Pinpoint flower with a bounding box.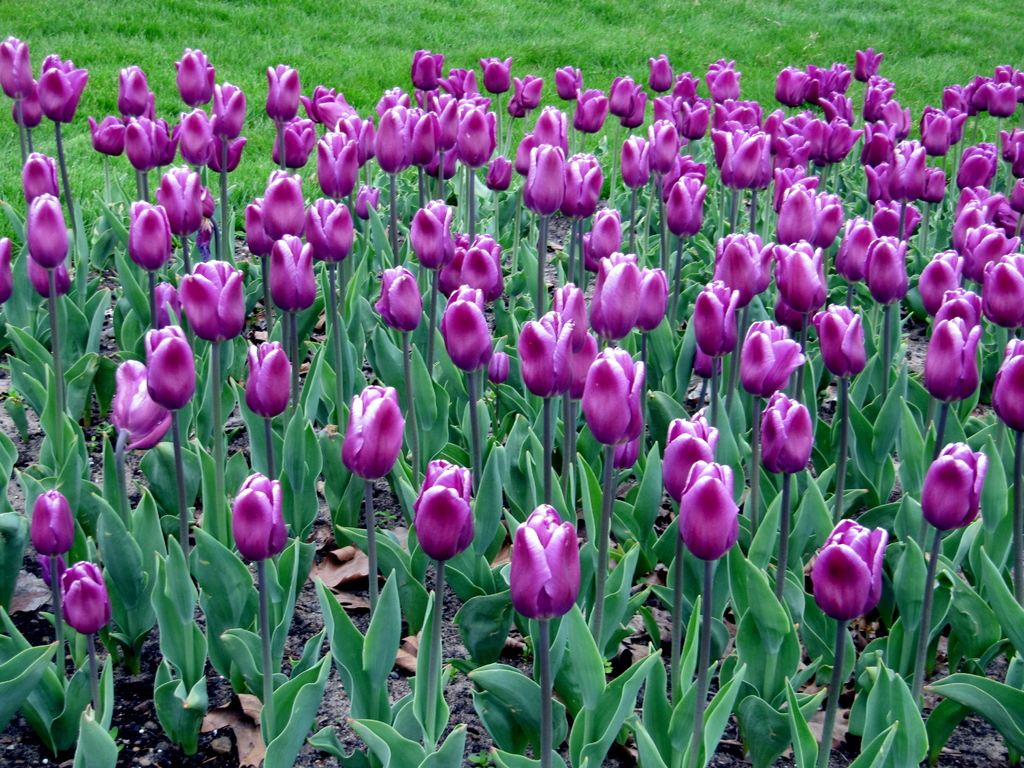
l=563, t=155, r=598, b=210.
